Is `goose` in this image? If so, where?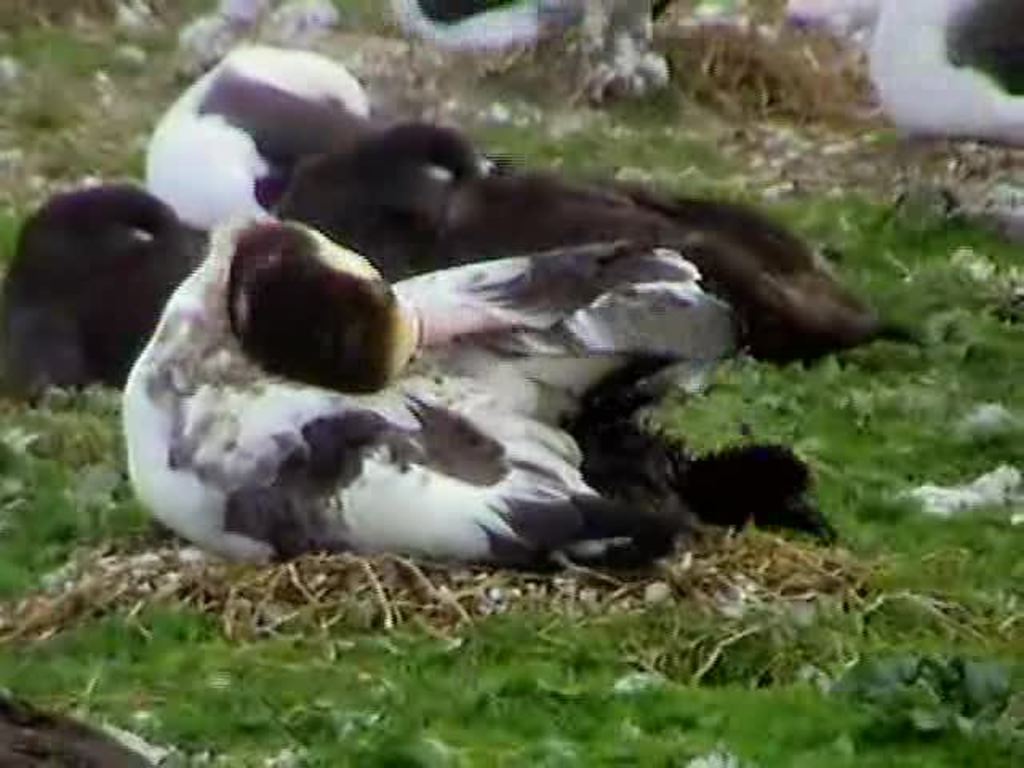
Yes, at l=126, t=229, r=755, b=570.
